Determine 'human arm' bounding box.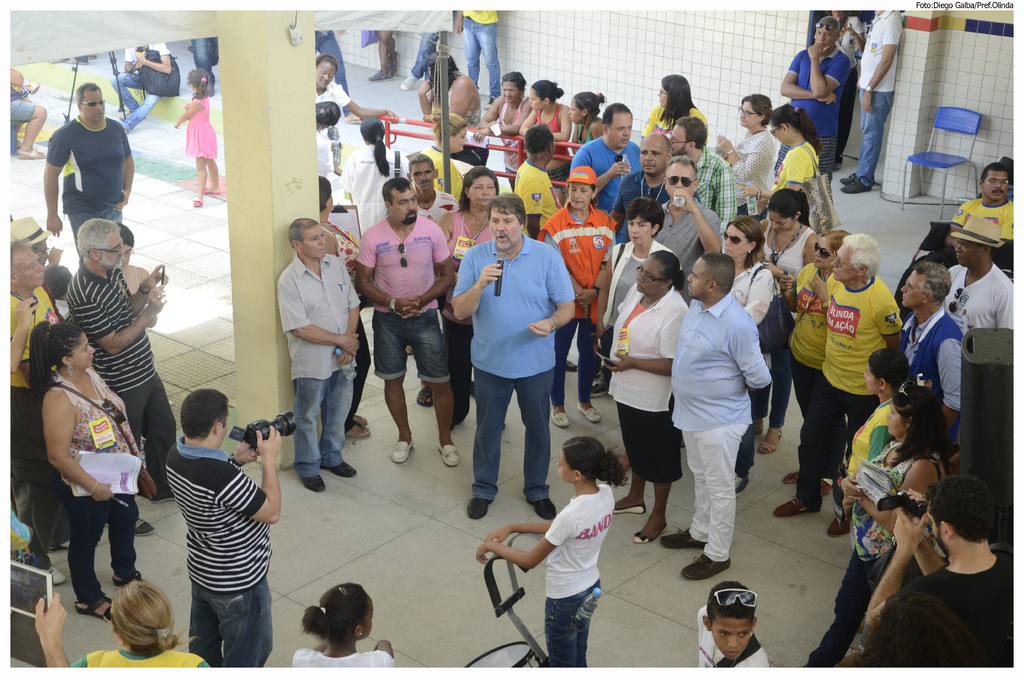
Determined: bbox=[484, 515, 557, 547].
